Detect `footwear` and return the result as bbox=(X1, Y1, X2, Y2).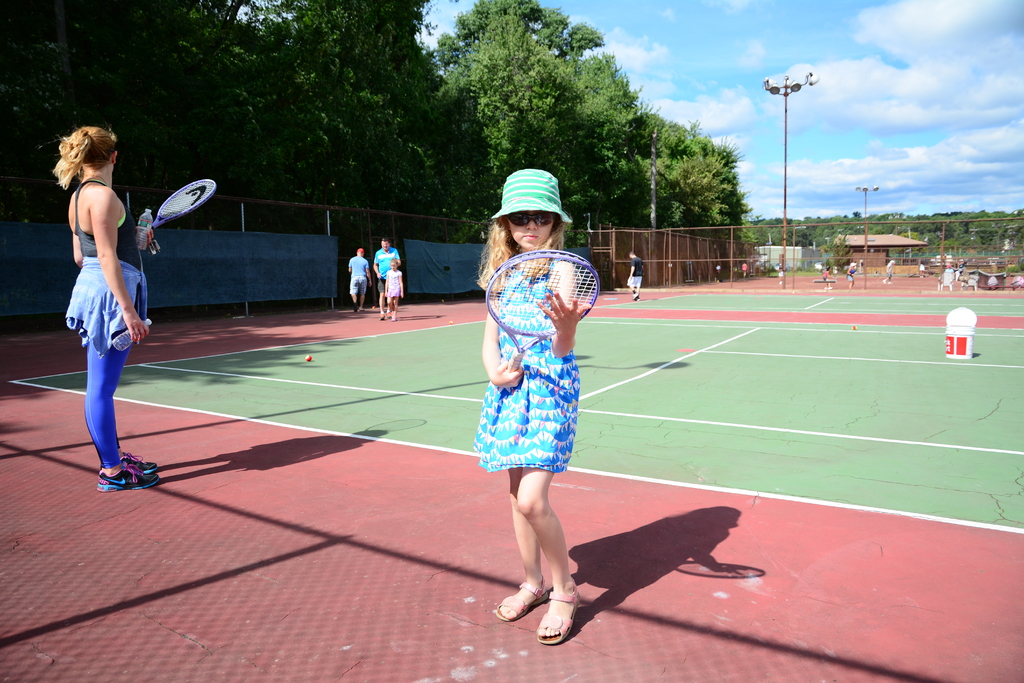
bbox=(99, 451, 159, 473).
